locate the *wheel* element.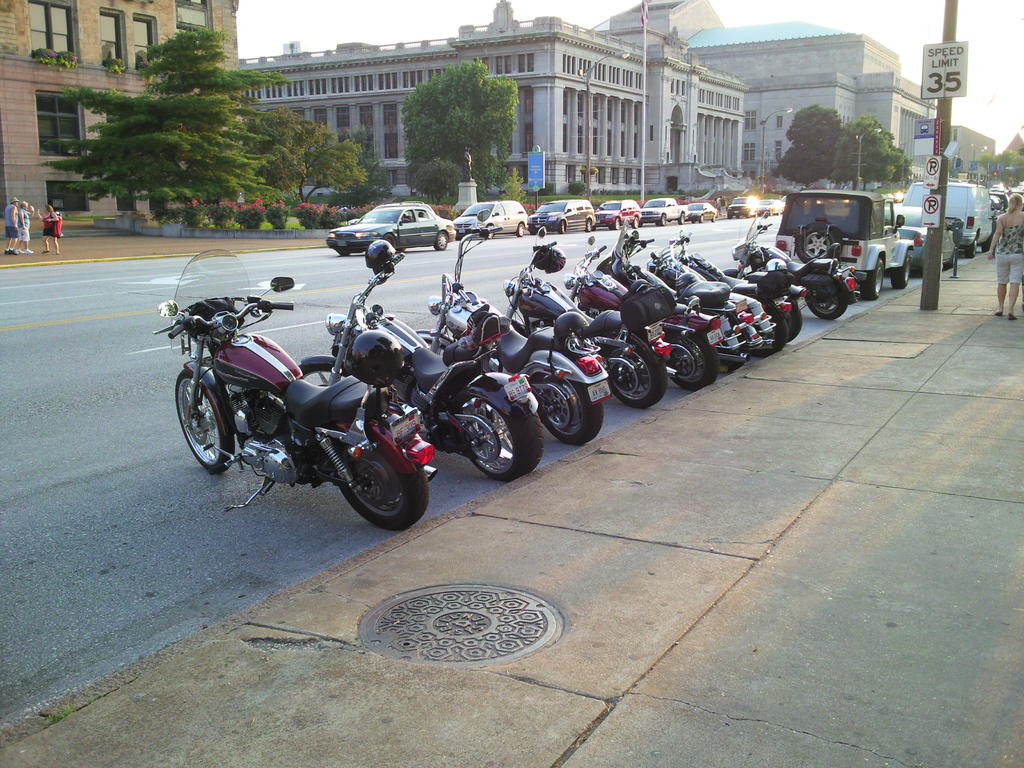
Element bbox: <bbox>331, 419, 431, 536</bbox>.
